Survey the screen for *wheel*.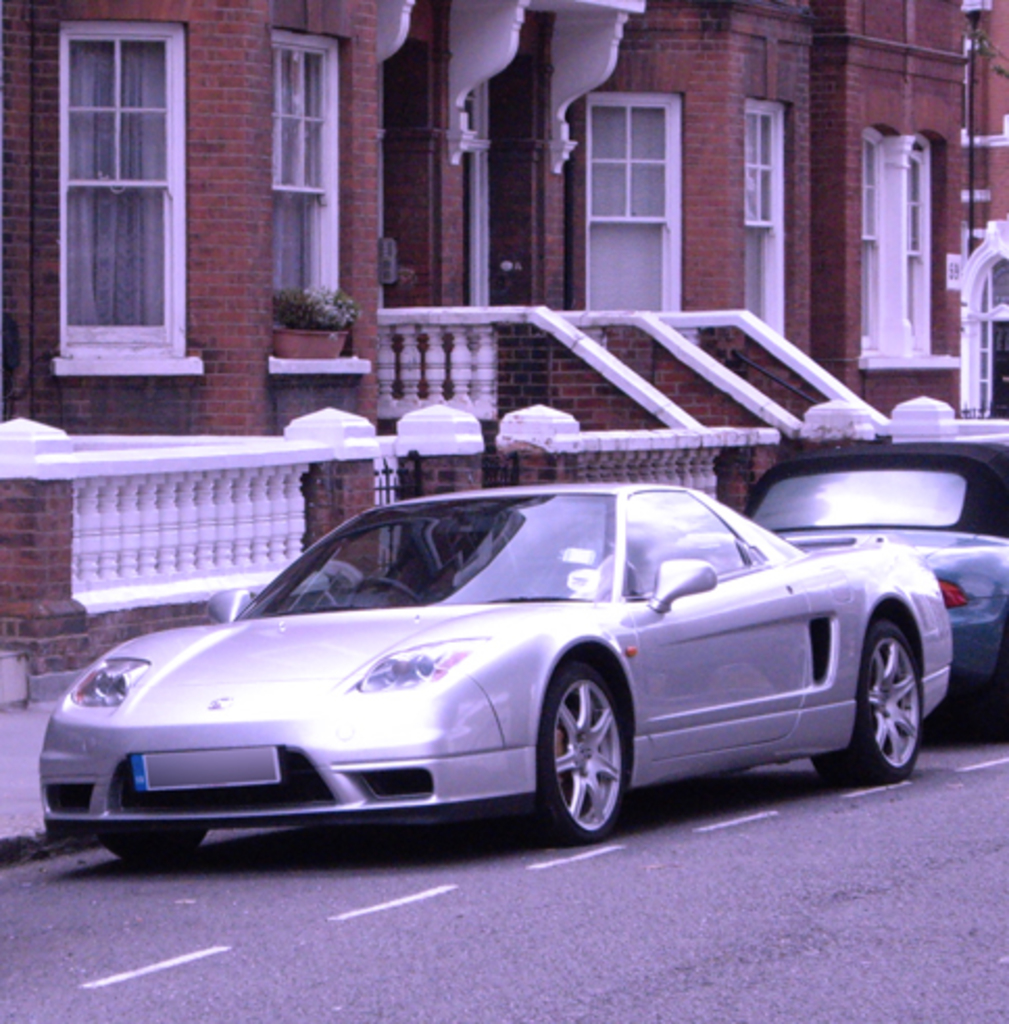
Survey found: 809,619,924,786.
